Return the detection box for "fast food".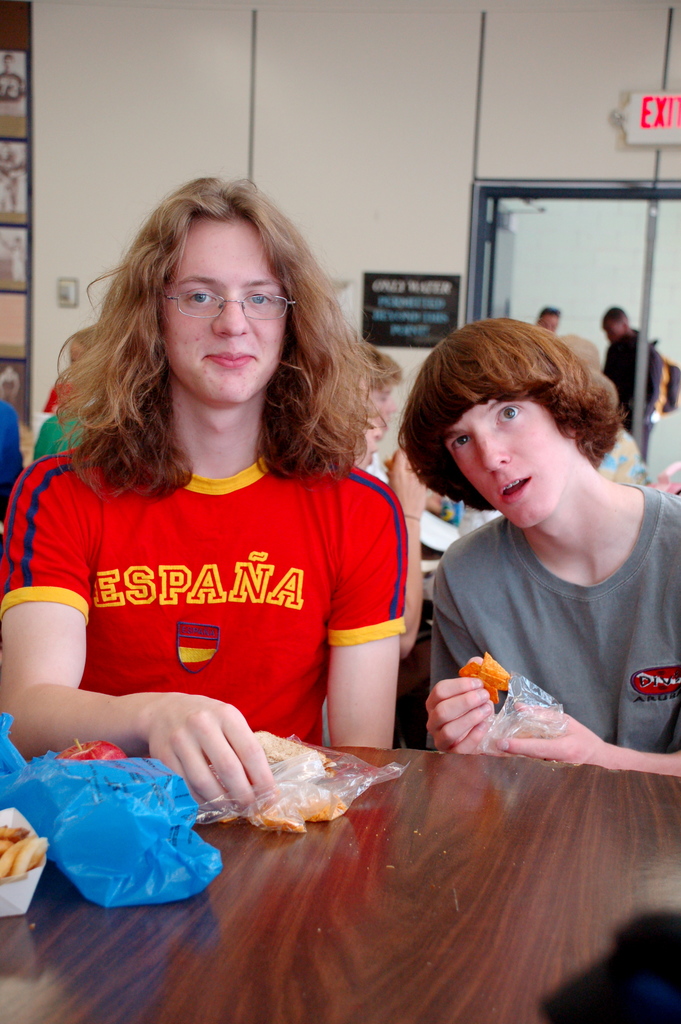
bbox=(457, 652, 514, 709).
